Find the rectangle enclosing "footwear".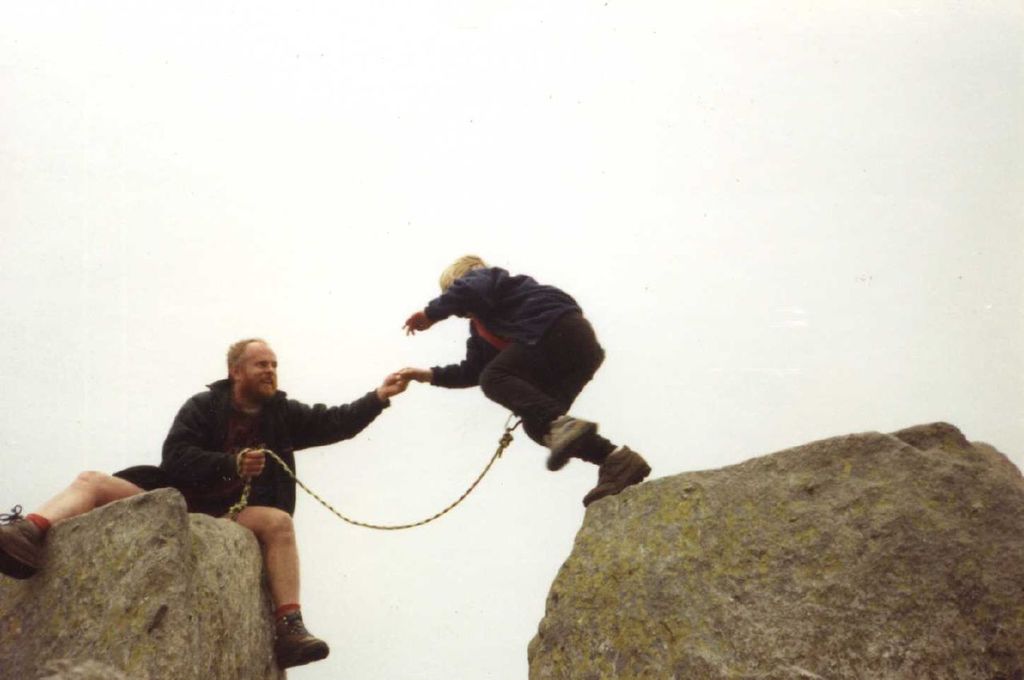
crop(0, 505, 55, 578).
